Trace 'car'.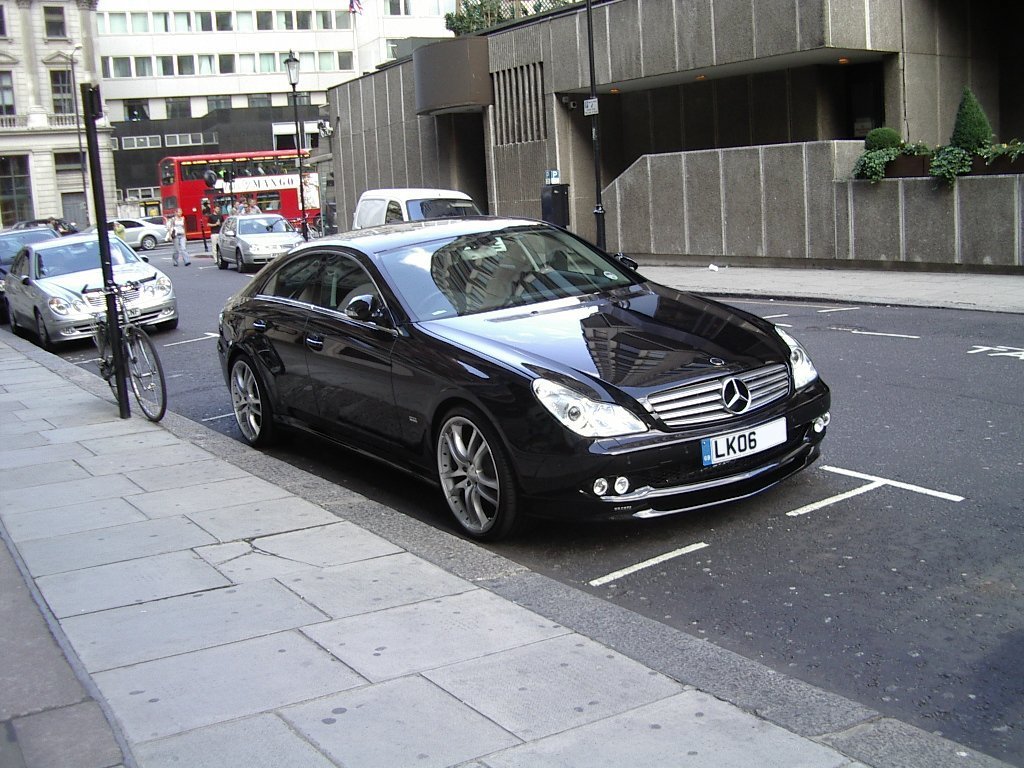
Traced to (x1=214, y1=210, x2=301, y2=274).
